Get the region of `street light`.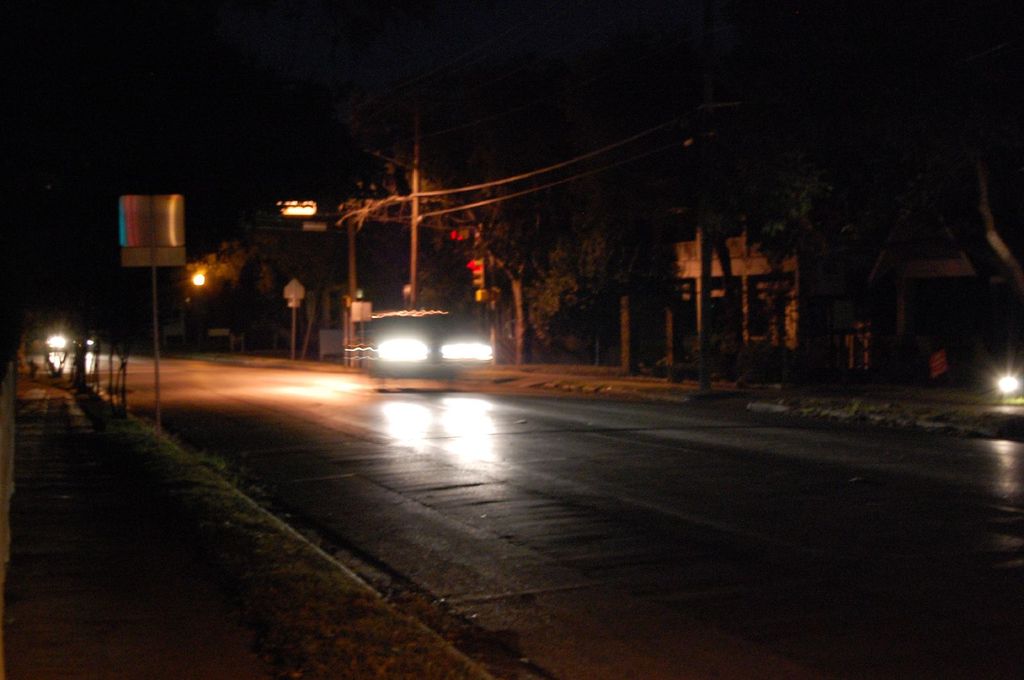
x1=189, y1=269, x2=205, y2=350.
